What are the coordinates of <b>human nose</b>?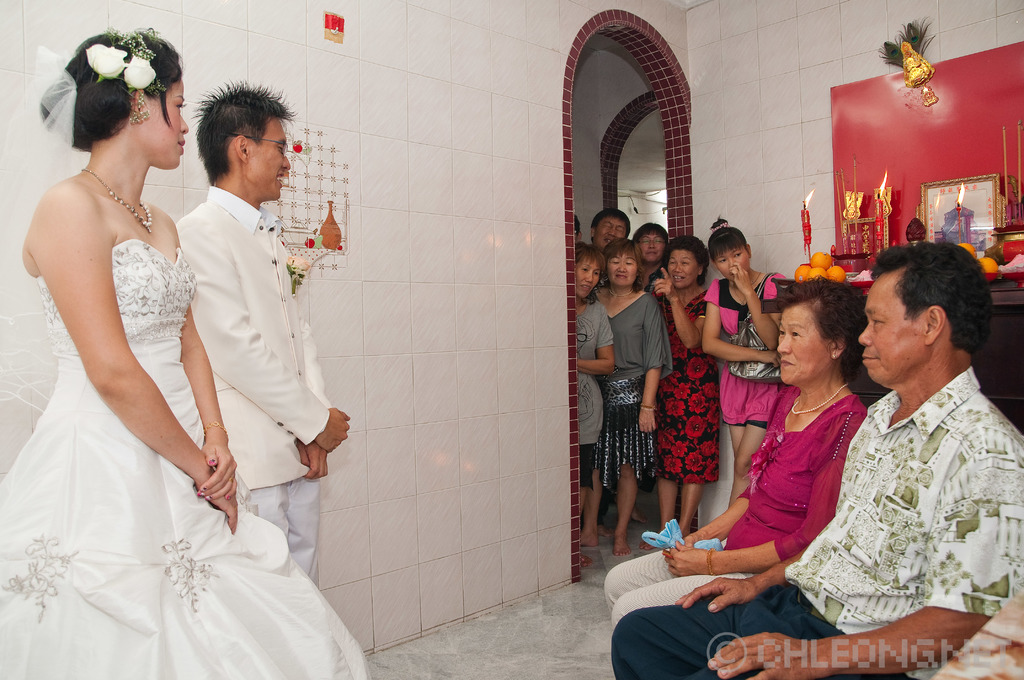
box(648, 240, 653, 249).
